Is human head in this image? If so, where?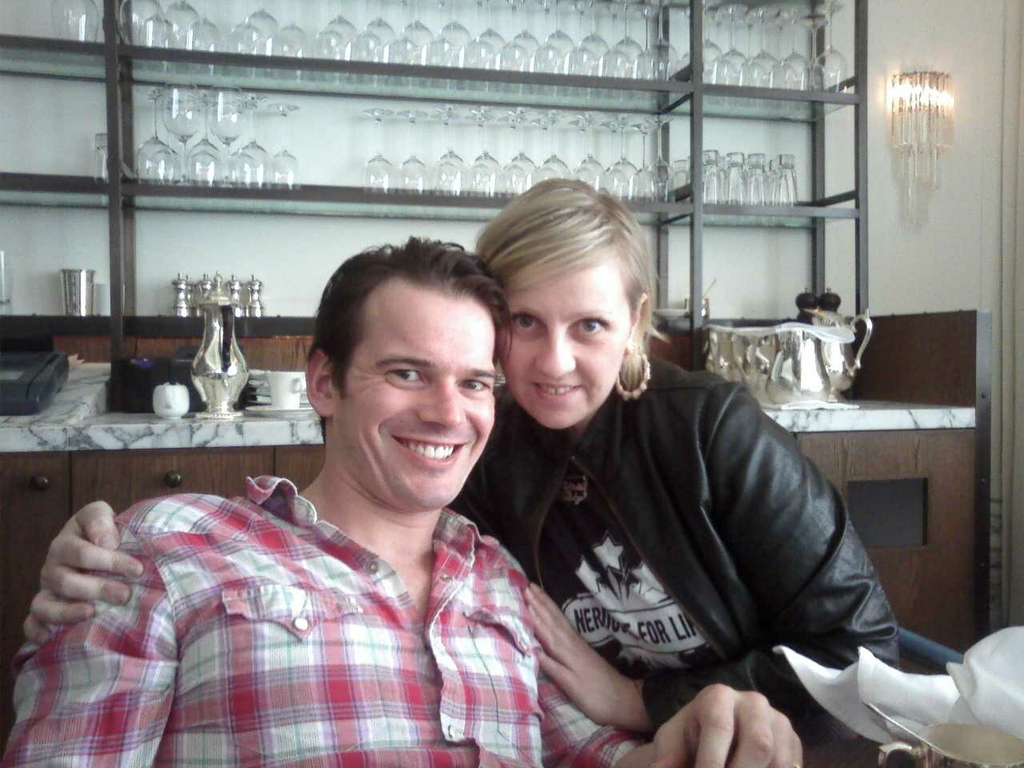
Yes, at [left=466, top=177, right=645, bottom=431].
